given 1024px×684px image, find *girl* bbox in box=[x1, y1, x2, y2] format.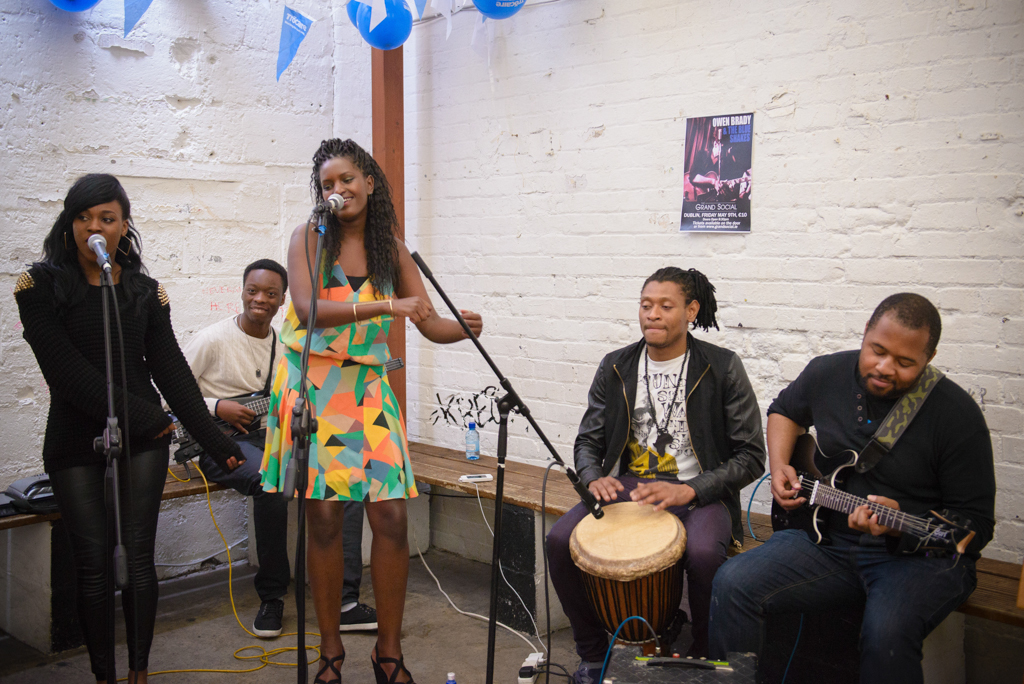
box=[255, 133, 478, 683].
